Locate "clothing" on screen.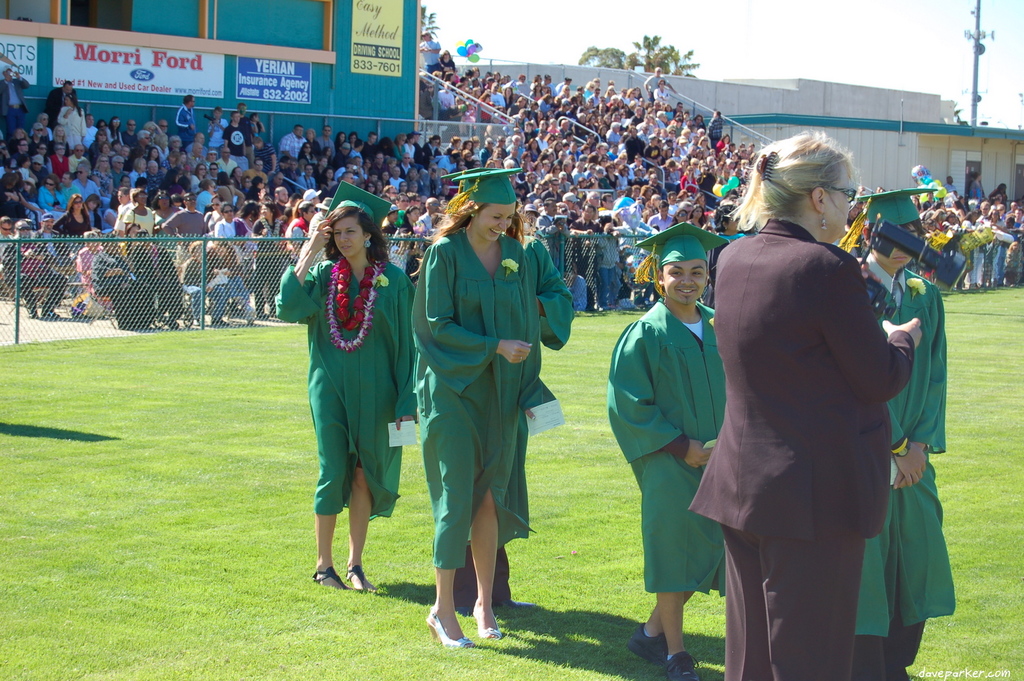
On screen at box(848, 250, 957, 679).
